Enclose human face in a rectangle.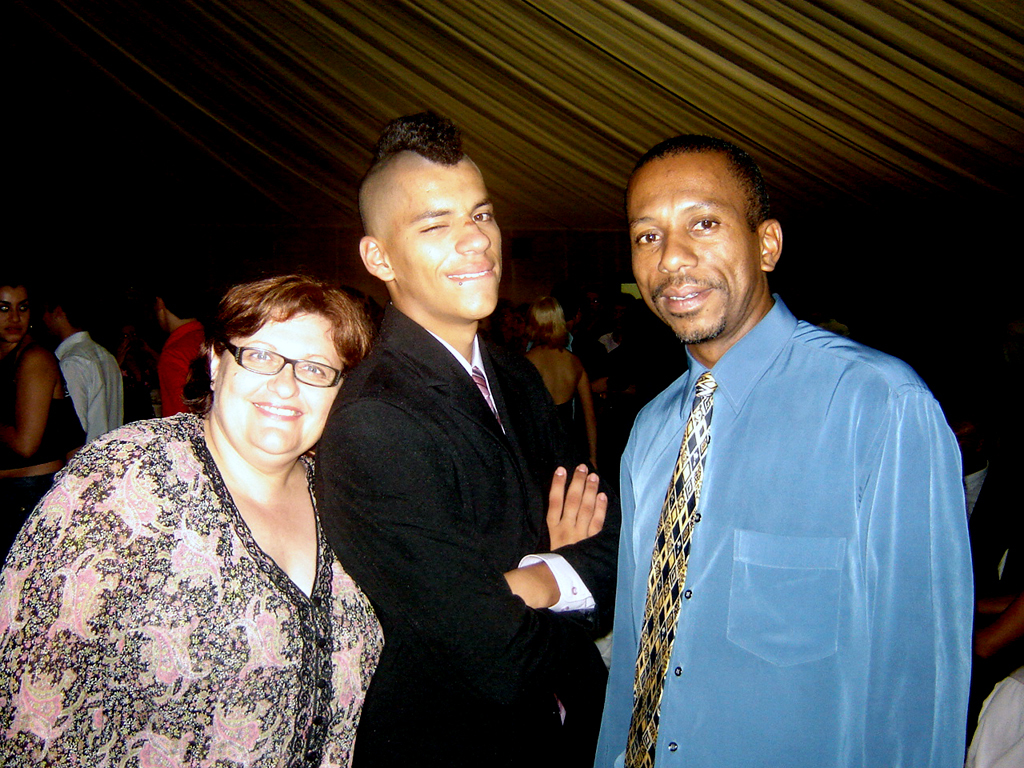
385,170,503,318.
